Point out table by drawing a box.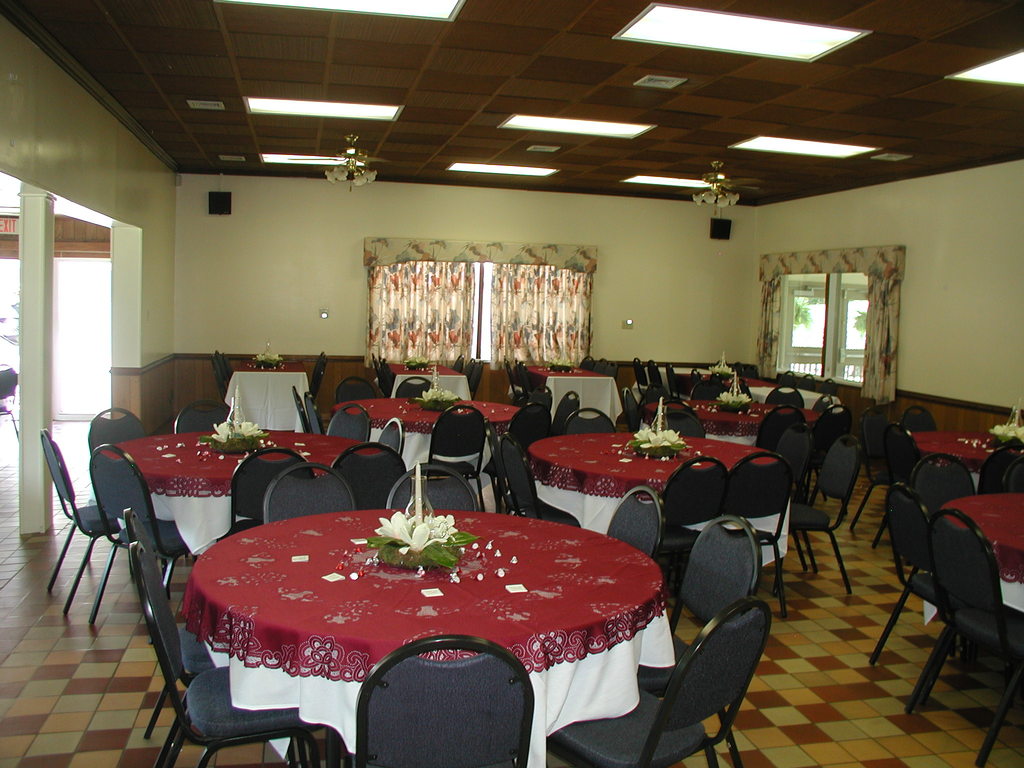
region(387, 362, 470, 399).
